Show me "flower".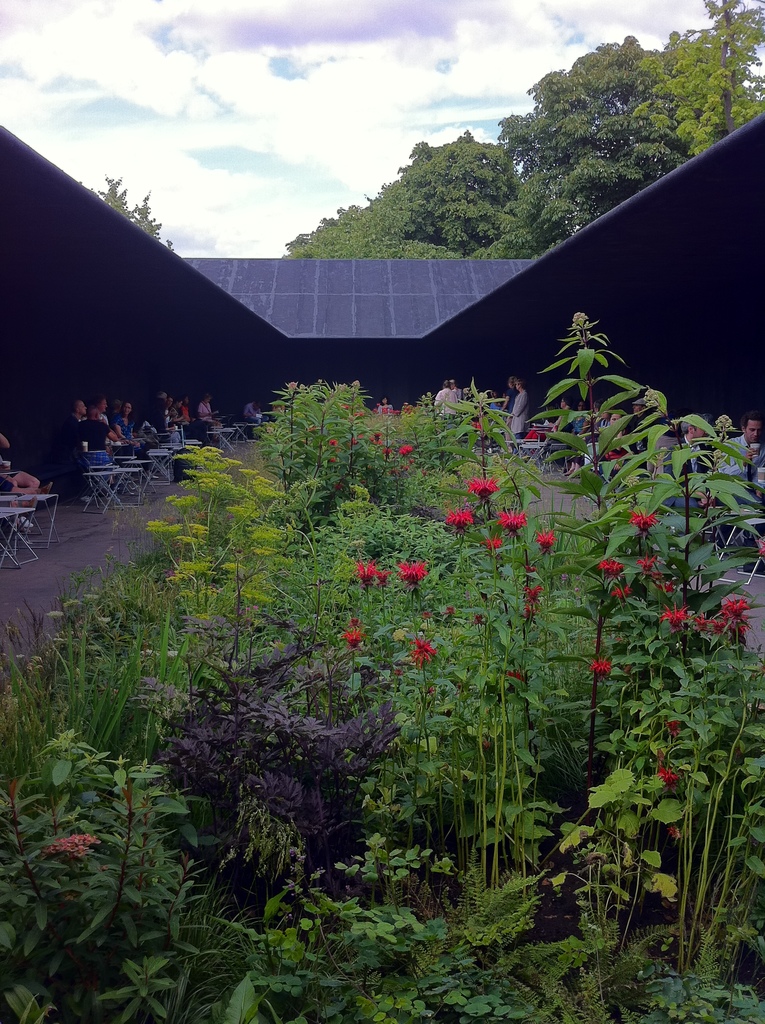
"flower" is here: 501,509,526,531.
